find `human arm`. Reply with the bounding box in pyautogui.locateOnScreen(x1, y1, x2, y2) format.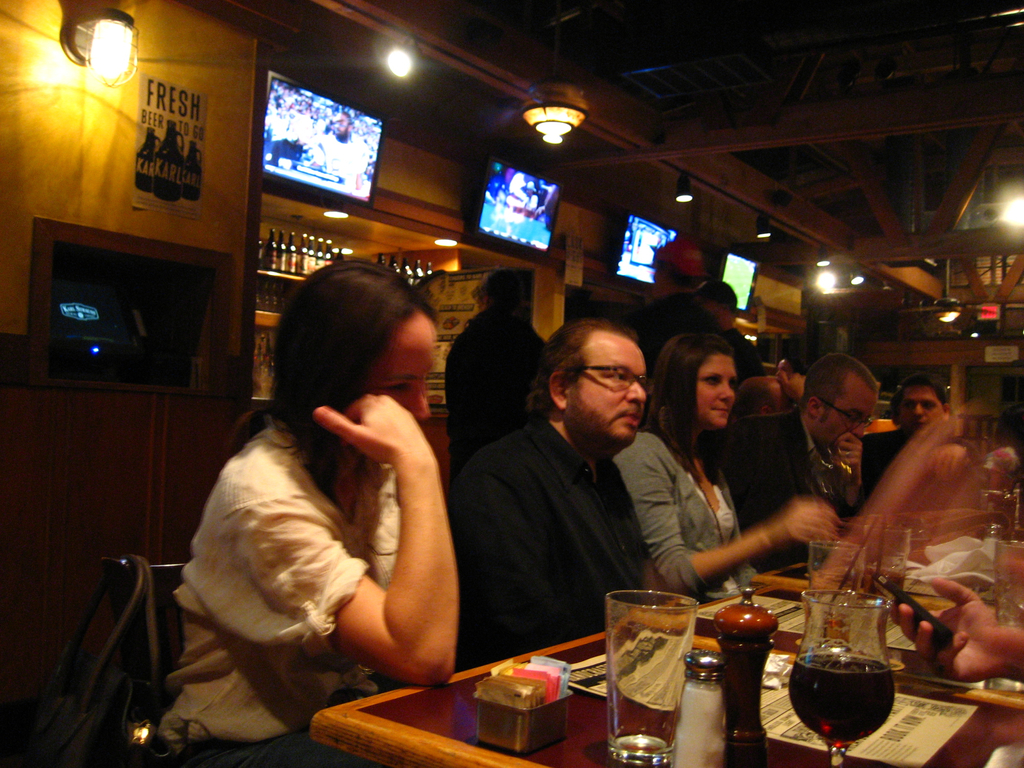
pyautogui.locateOnScreen(924, 436, 988, 500).
